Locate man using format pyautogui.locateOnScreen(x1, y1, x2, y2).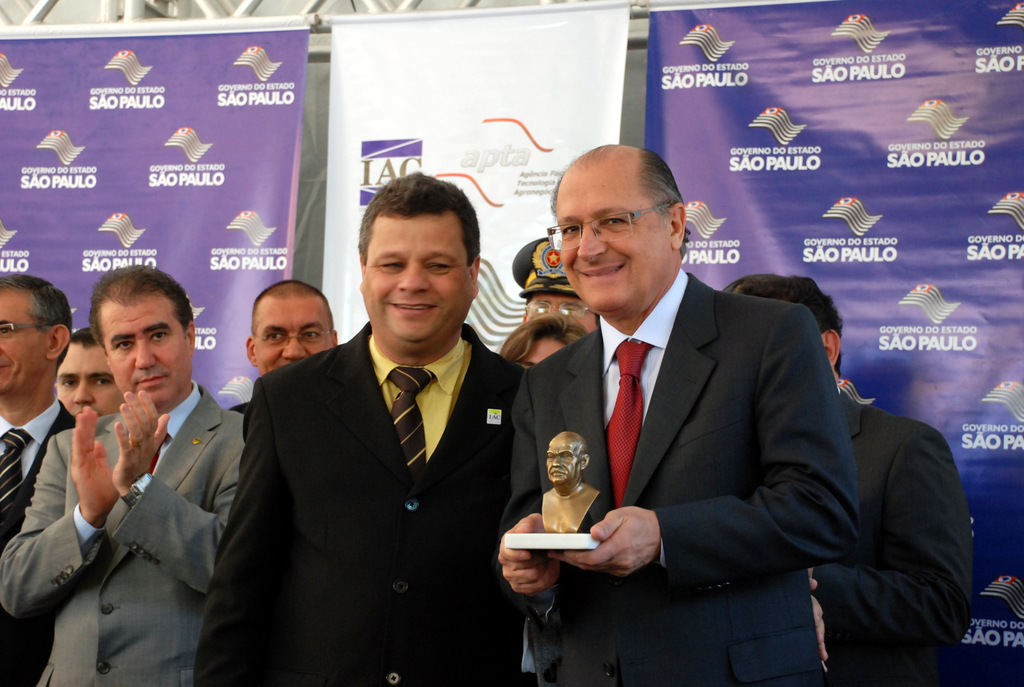
pyautogui.locateOnScreen(0, 269, 297, 683).
